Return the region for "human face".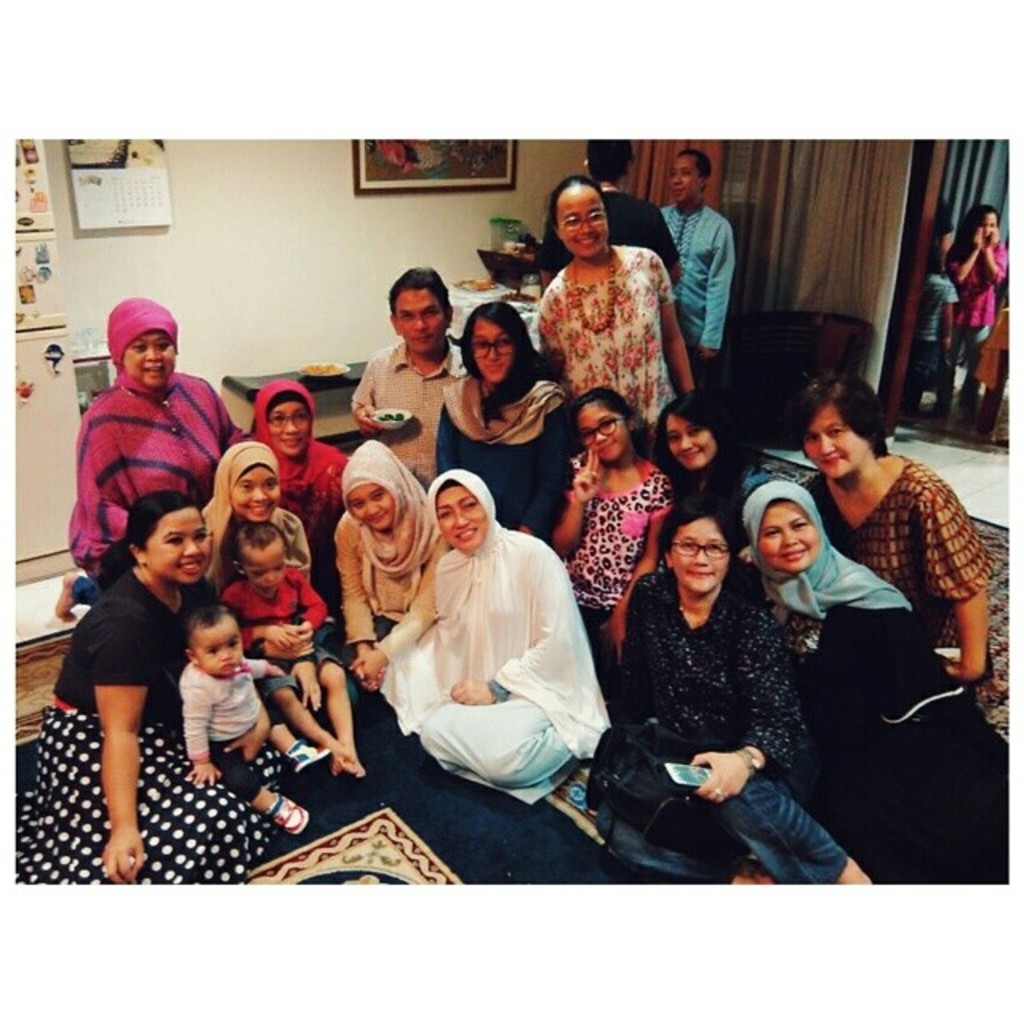
{"x1": 976, "y1": 214, "x2": 995, "y2": 240}.
